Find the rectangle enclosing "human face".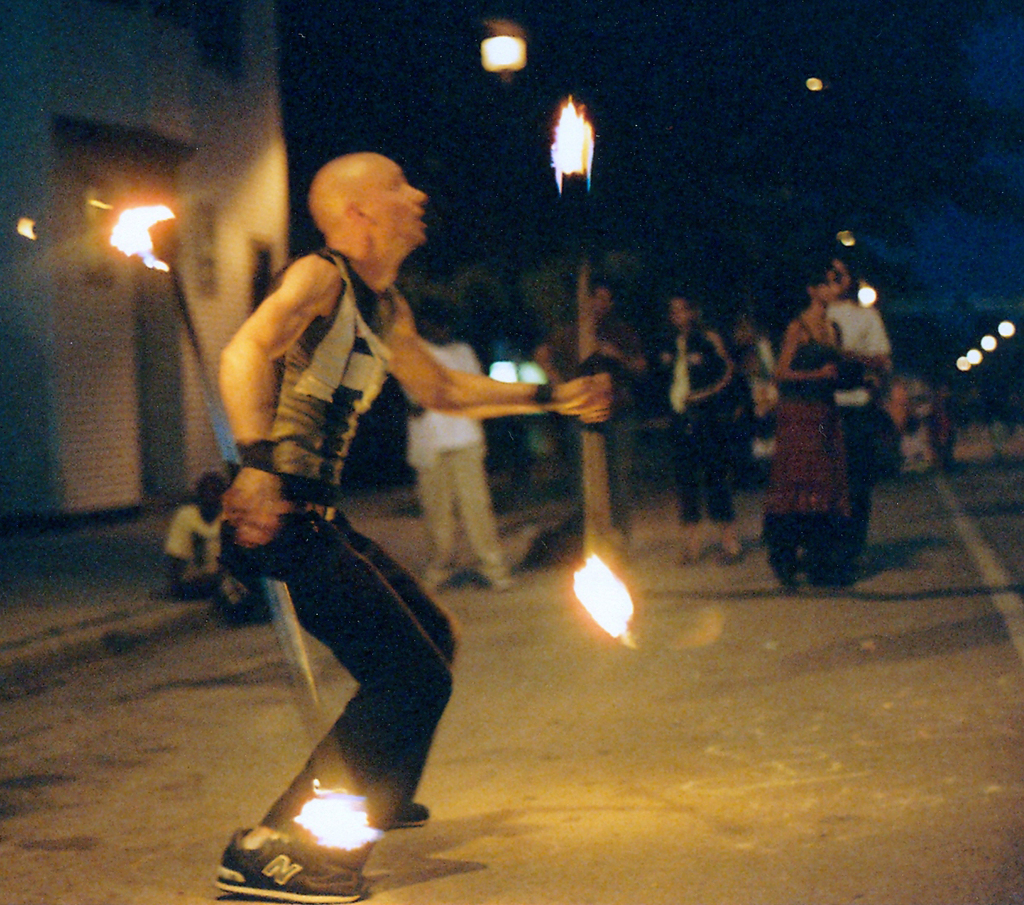
(x1=365, y1=161, x2=434, y2=251).
